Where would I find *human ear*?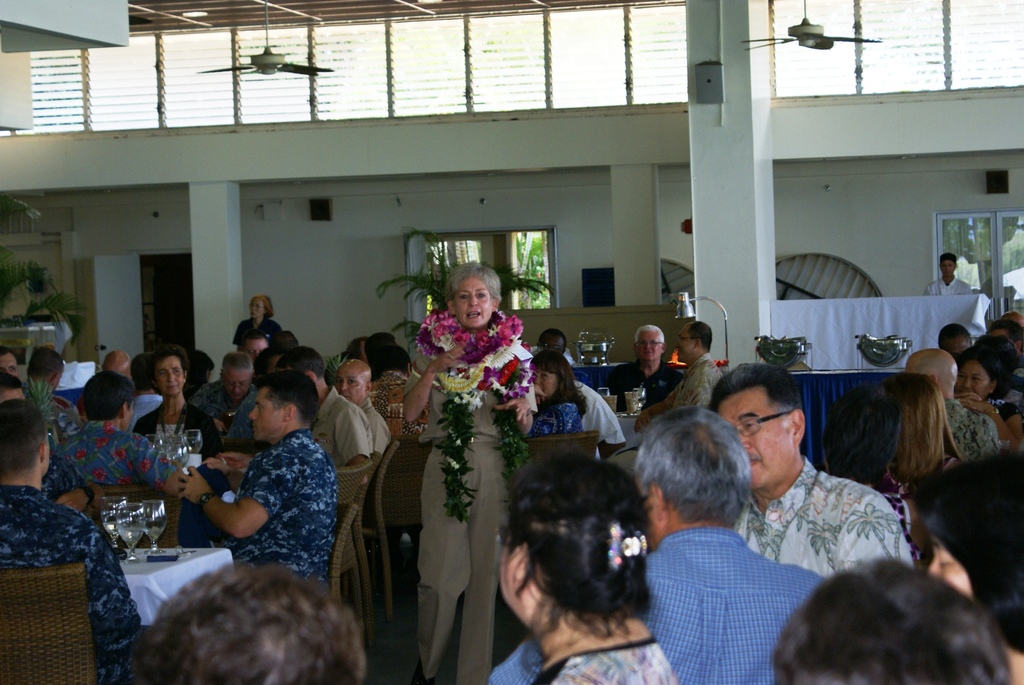
At <bbox>491, 300, 499, 308</bbox>.
